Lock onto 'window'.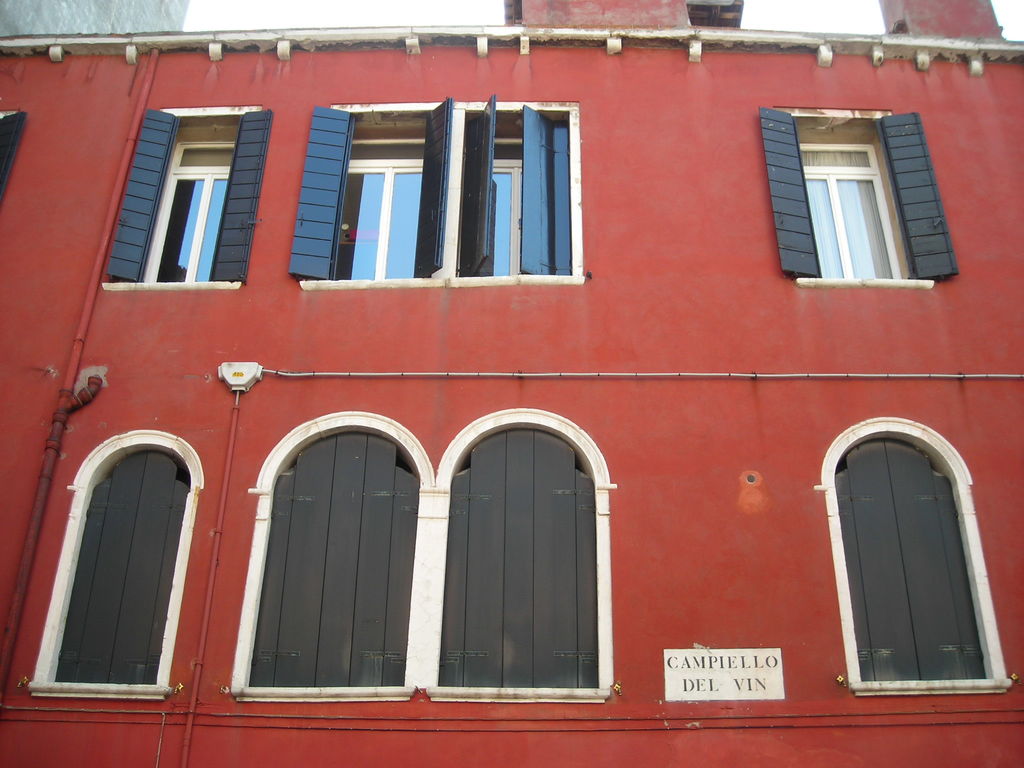
Locked: 305, 102, 581, 294.
